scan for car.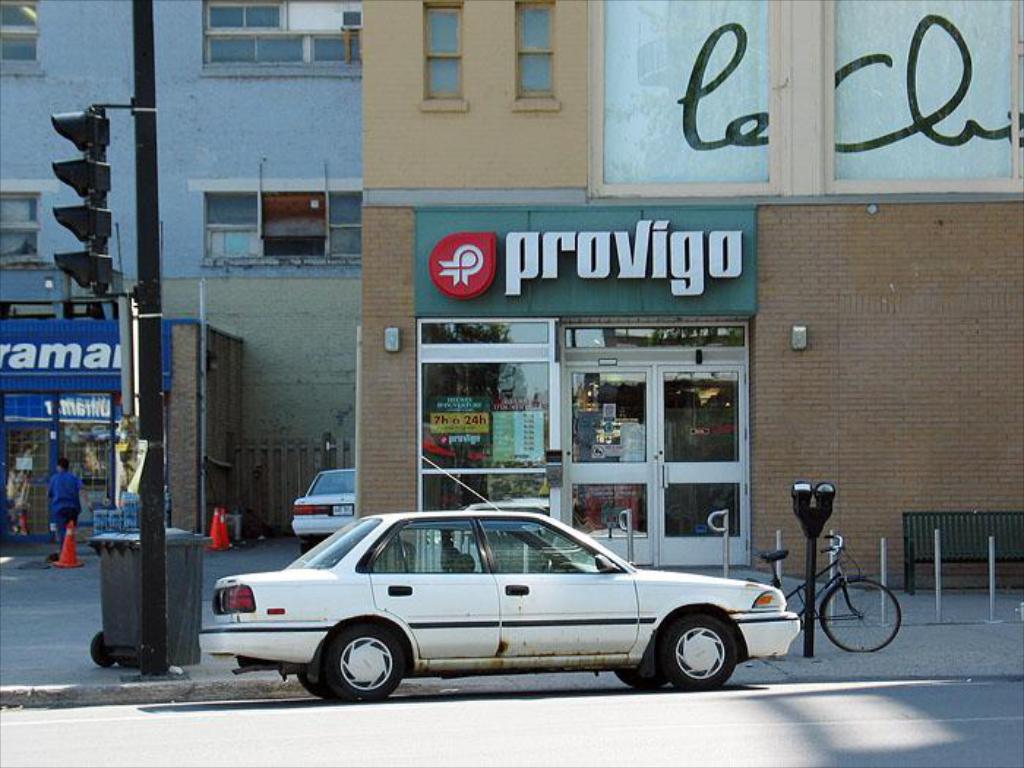
Scan result: box(184, 505, 818, 704).
